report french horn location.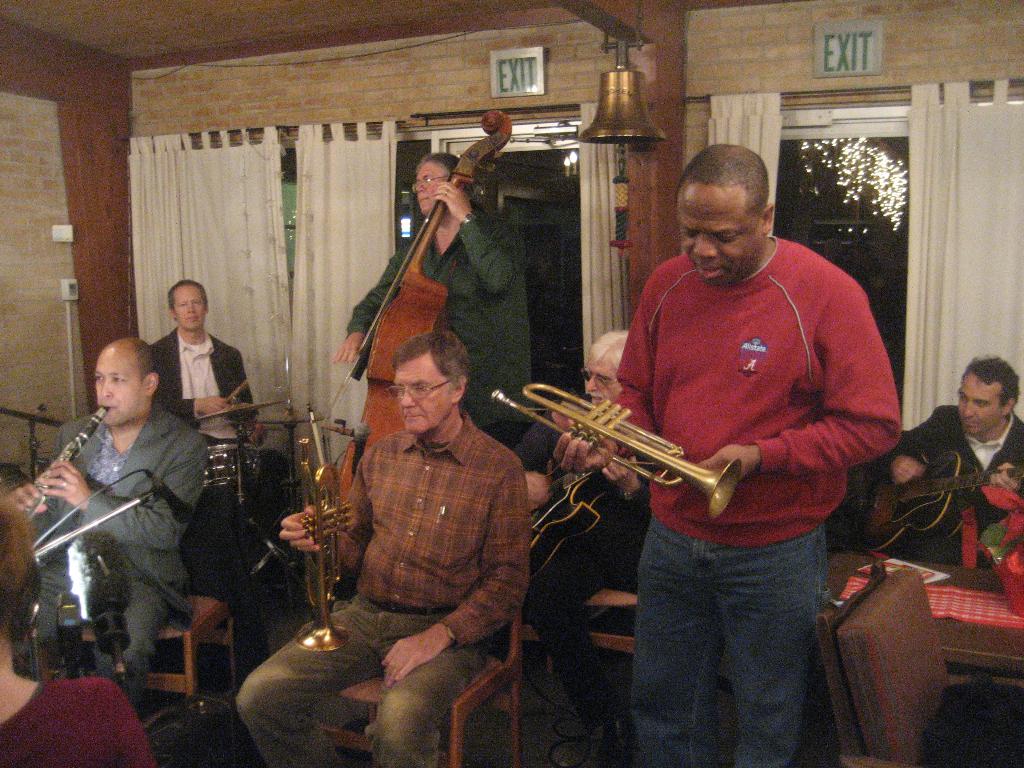
Report: [left=20, top=400, right=108, bottom=525].
